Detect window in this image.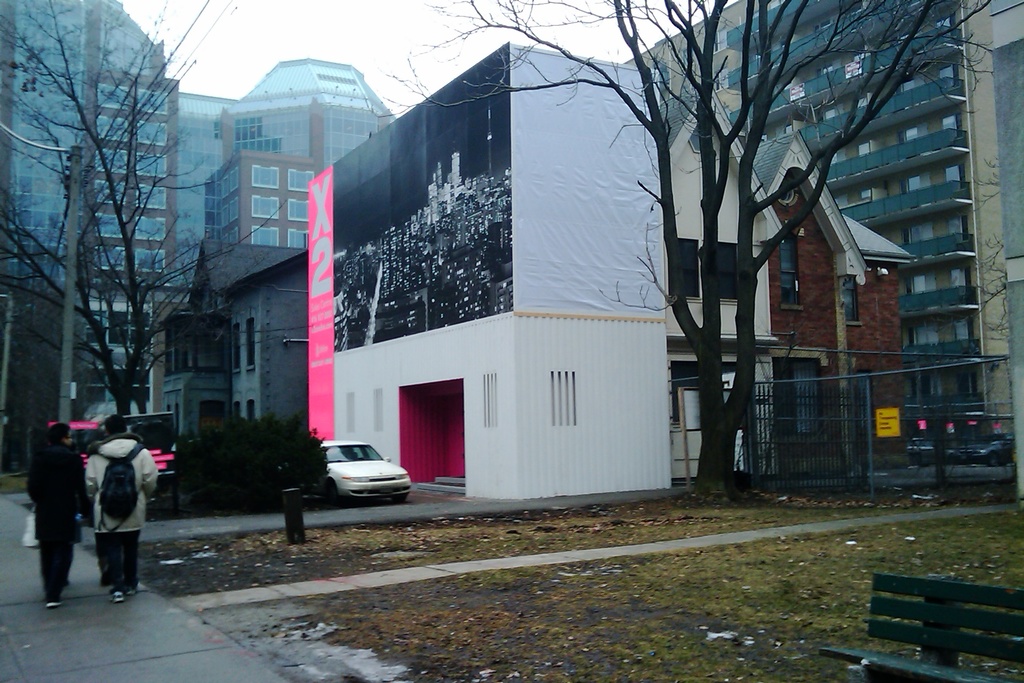
Detection: [287, 195, 309, 223].
